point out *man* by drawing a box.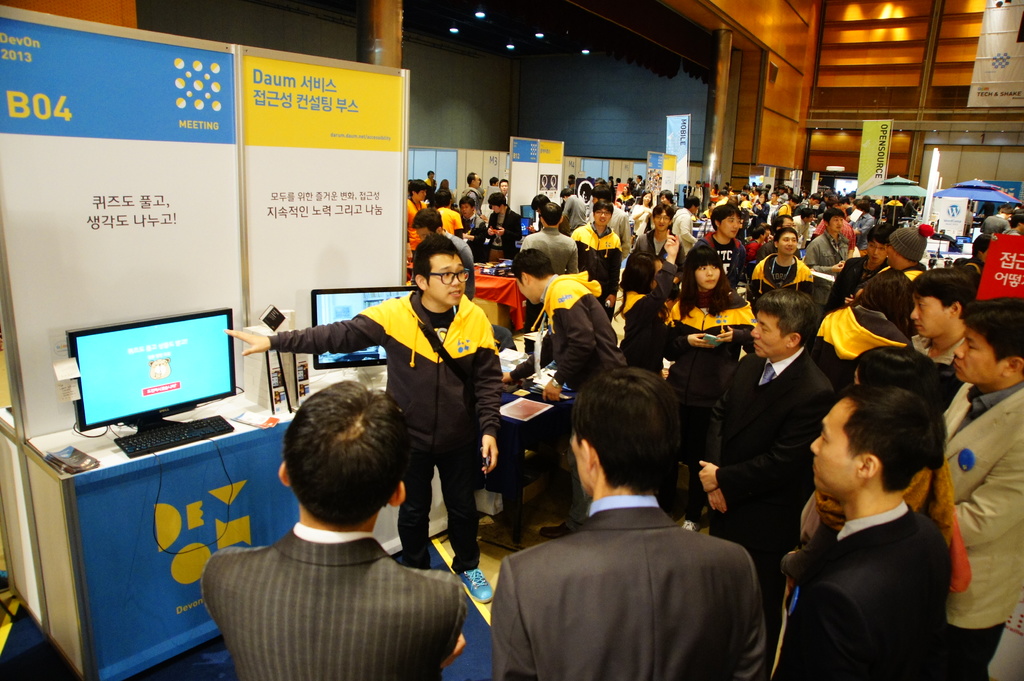
box=[459, 168, 481, 200].
